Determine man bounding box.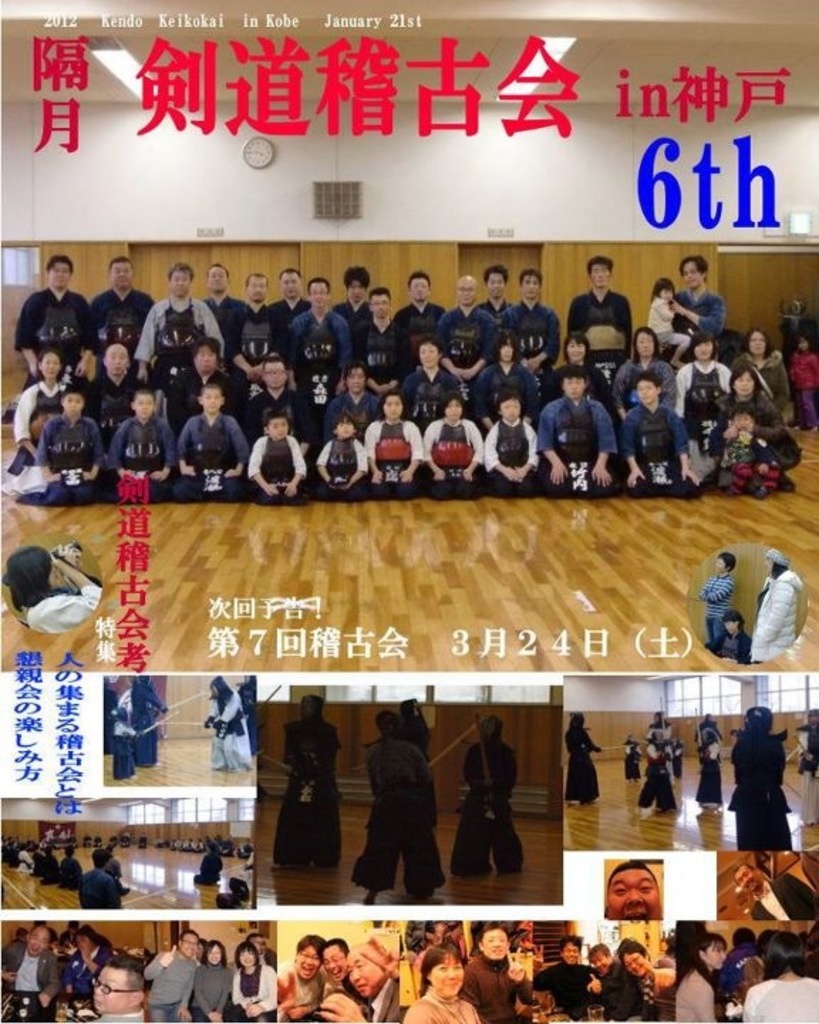
Determined: {"left": 311, "top": 932, "right": 401, "bottom": 1023}.
